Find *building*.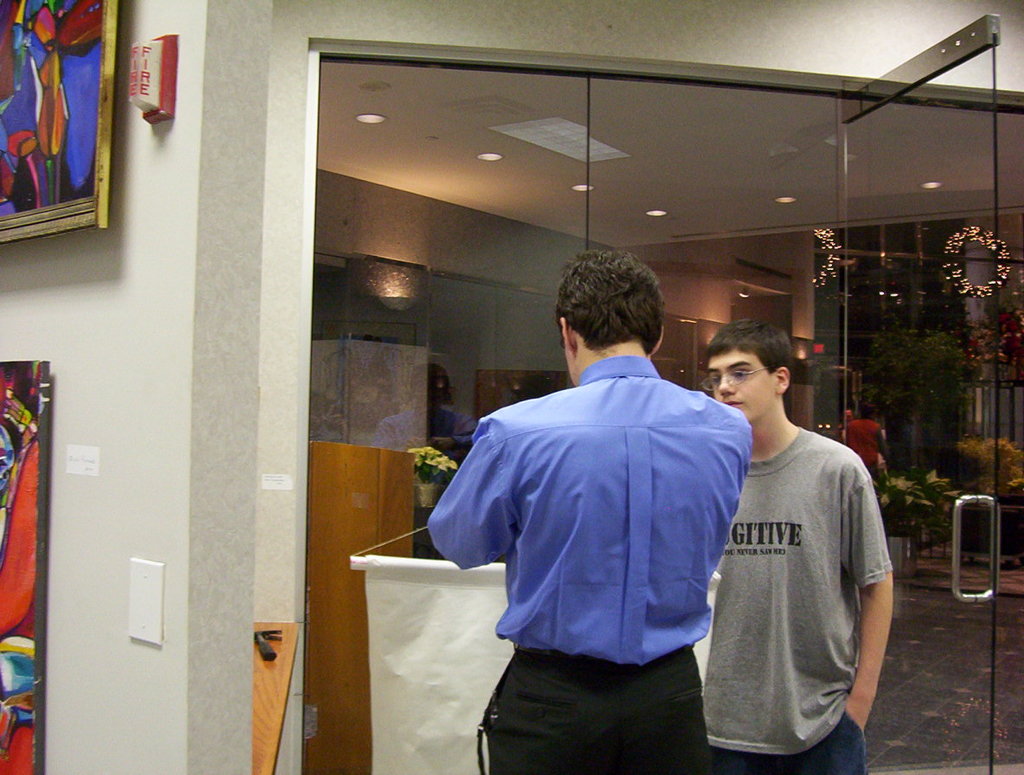
x1=0 y1=0 x2=1023 y2=774.
